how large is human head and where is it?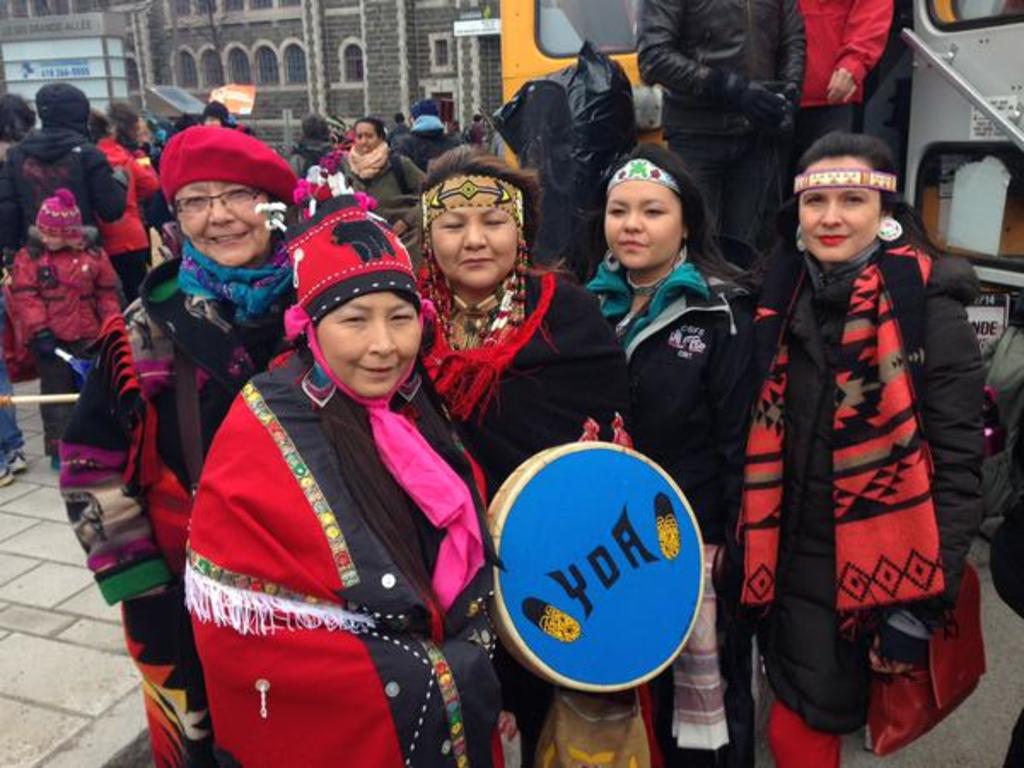
Bounding box: <box>155,123,275,270</box>.
